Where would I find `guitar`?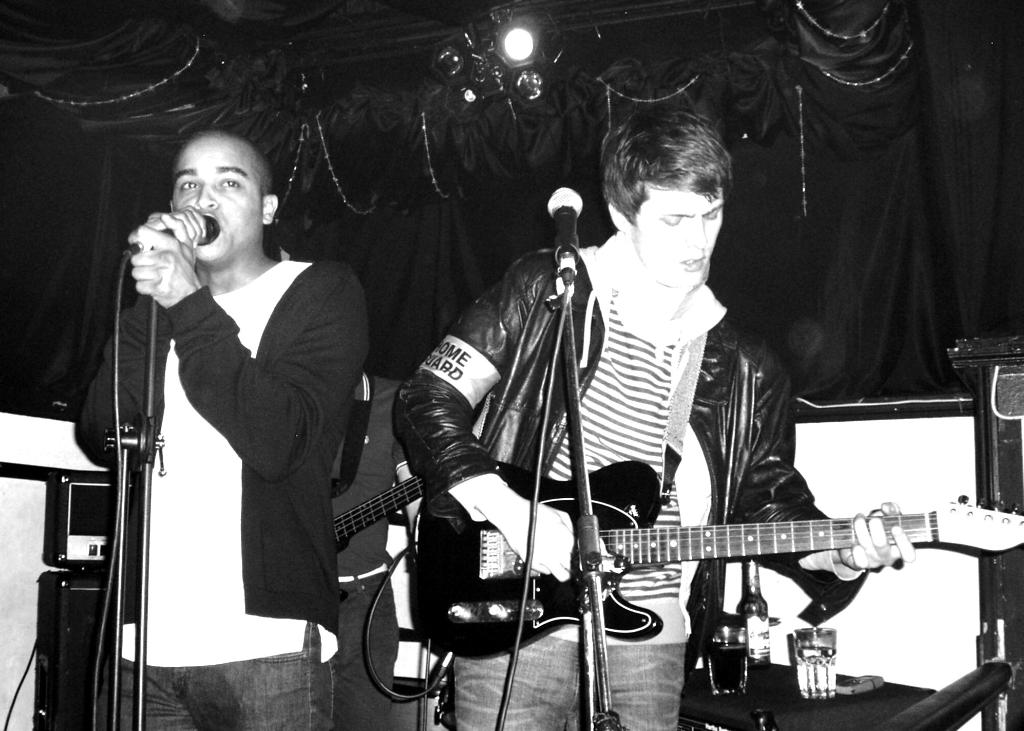
At 415 455 1023 668.
